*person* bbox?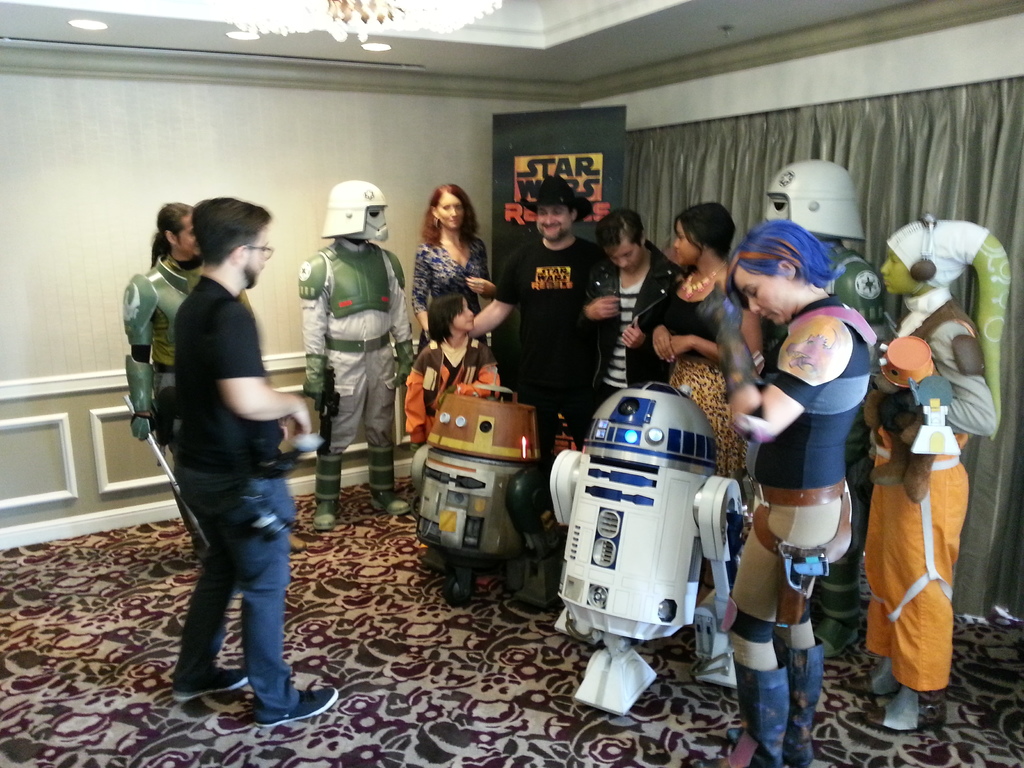
bbox(179, 199, 340, 730)
